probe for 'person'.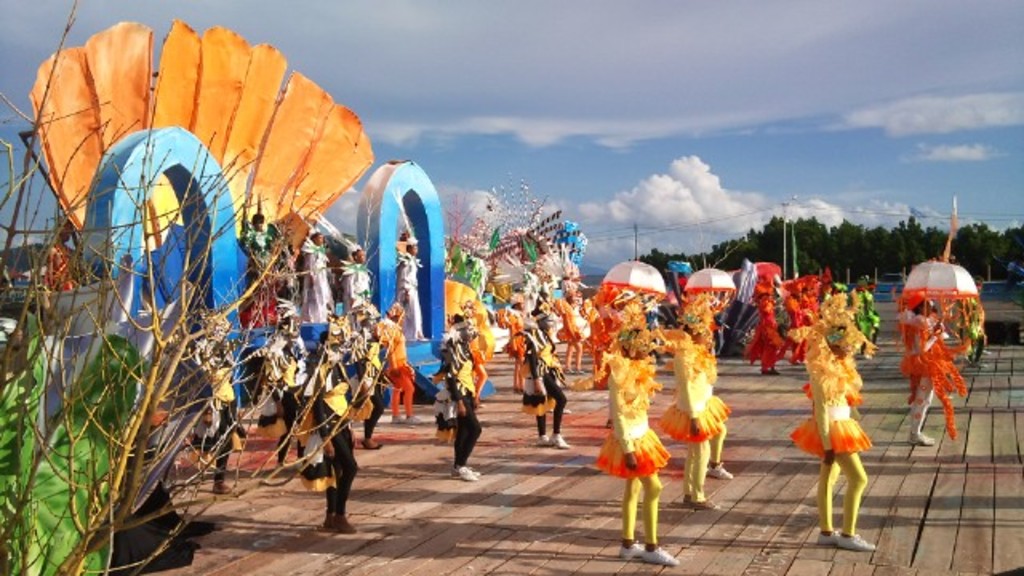
Probe result: crop(608, 317, 675, 565).
